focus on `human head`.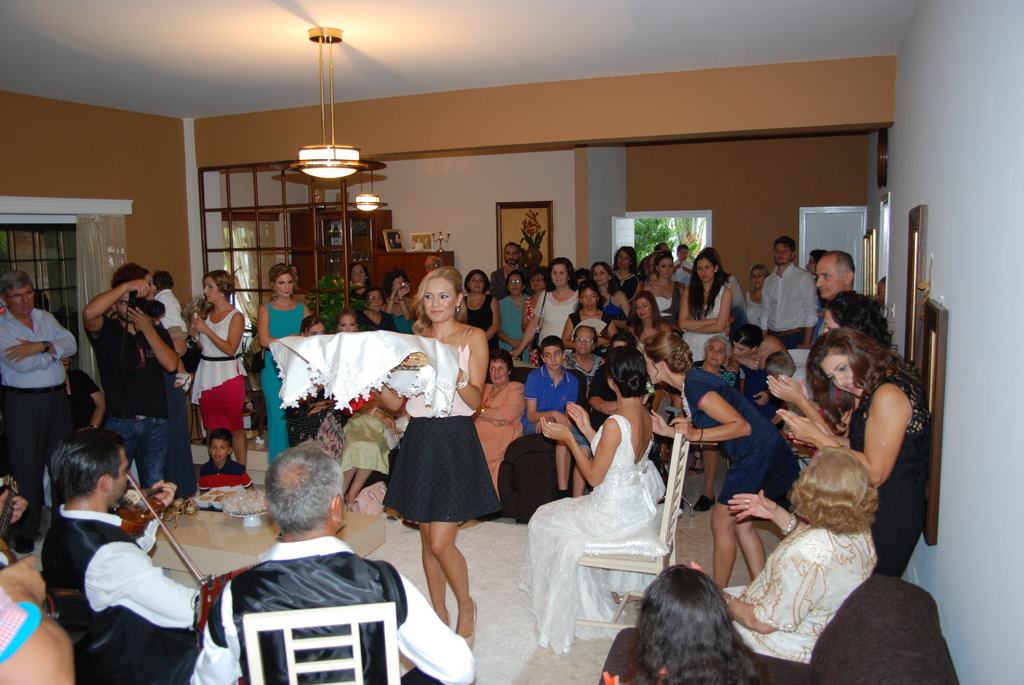
Focused at locate(802, 327, 879, 403).
